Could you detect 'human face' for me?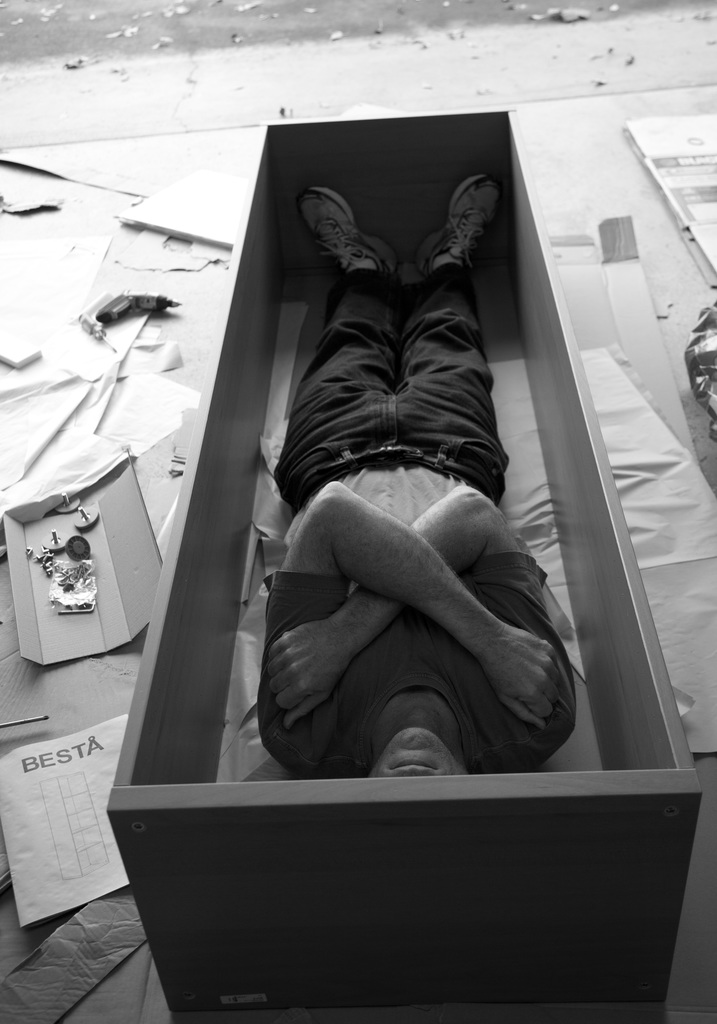
Detection result: BBox(368, 728, 466, 781).
